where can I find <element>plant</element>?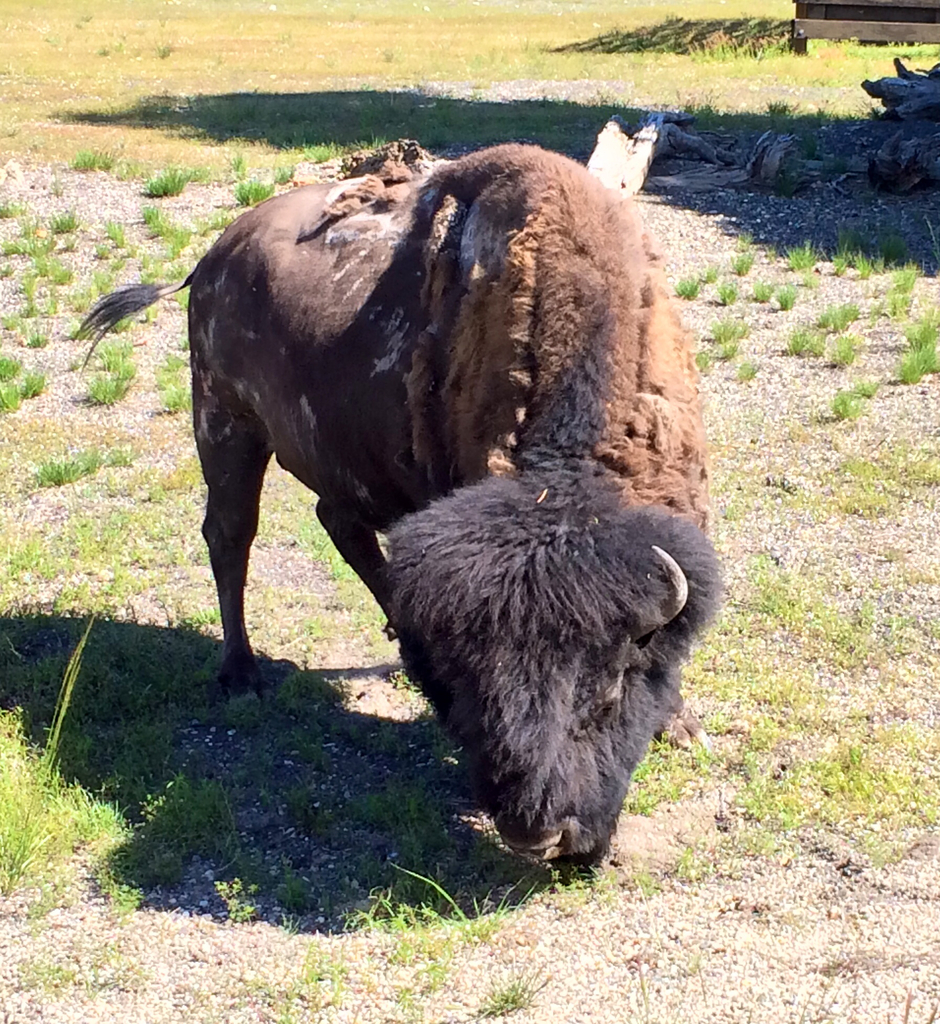
You can find it at x1=280, y1=781, x2=314, y2=834.
